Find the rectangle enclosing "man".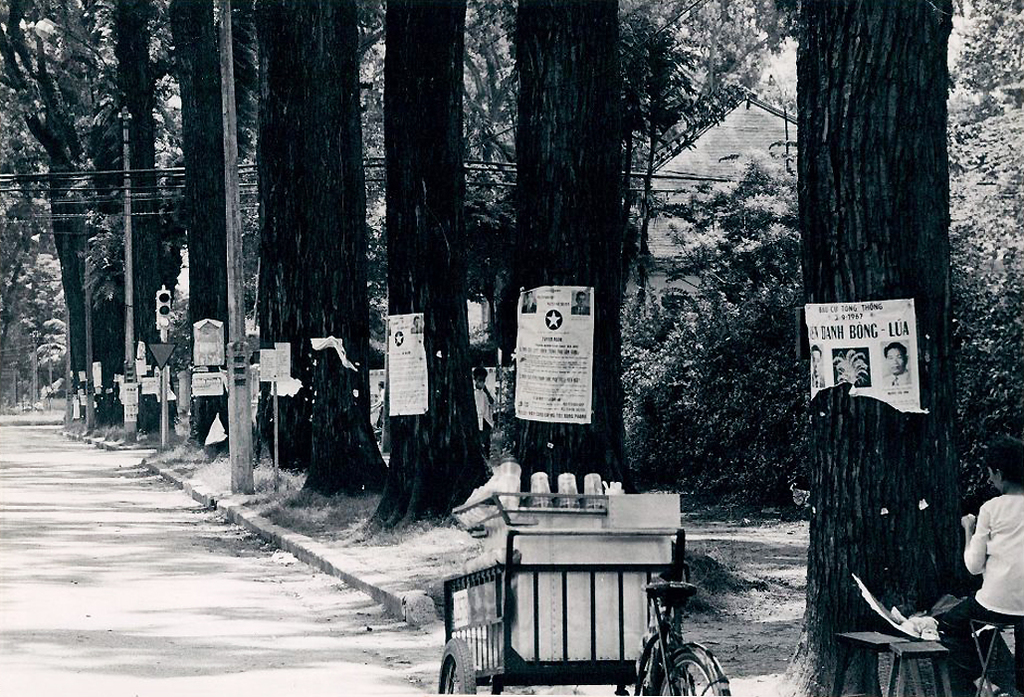
crop(523, 291, 536, 313).
